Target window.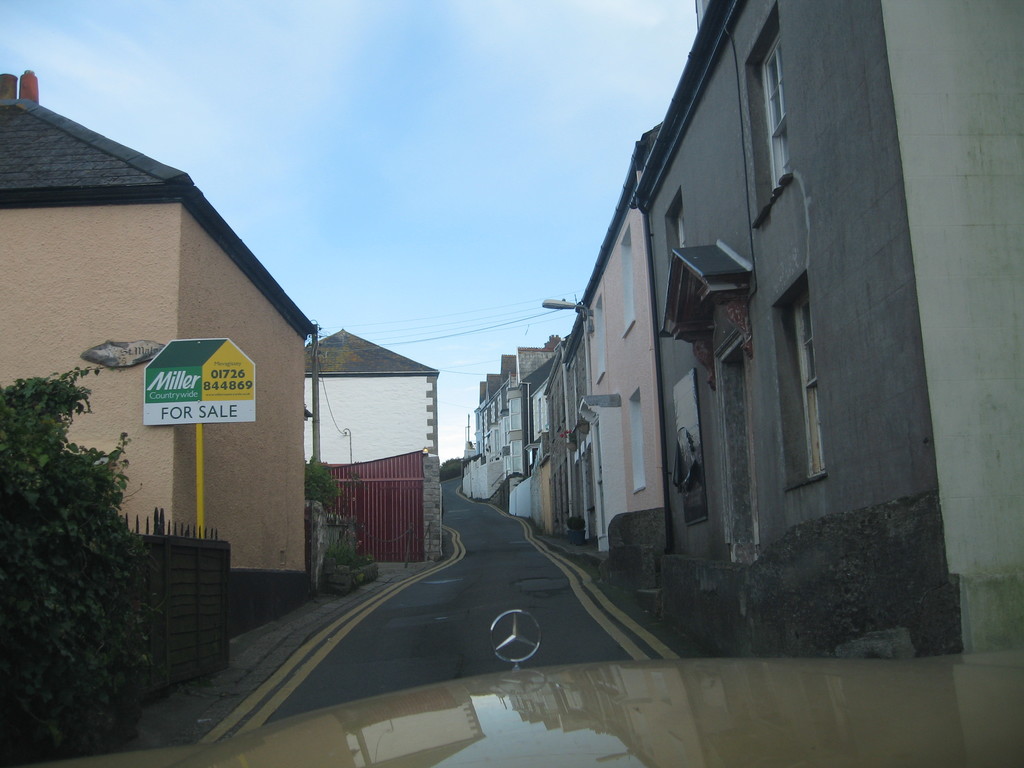
Target region: <bbox>769, 36, 792, 192</bbox>.
